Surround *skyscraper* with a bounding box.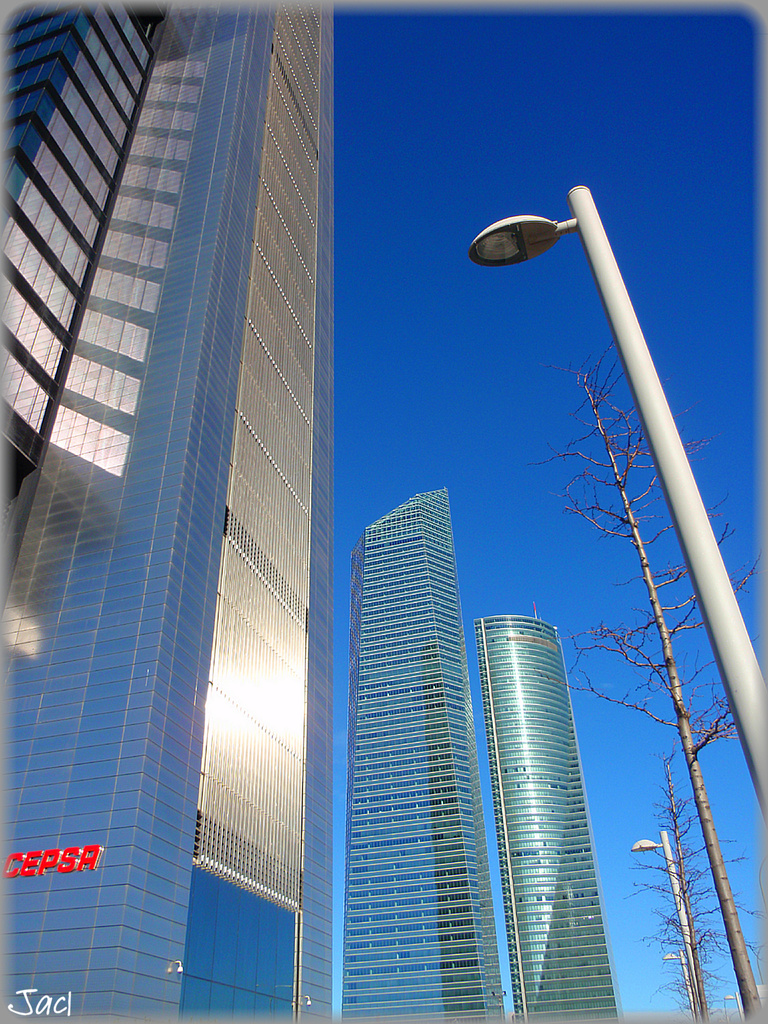
<bbox>474, 597, 625, 1014</bbox>.
